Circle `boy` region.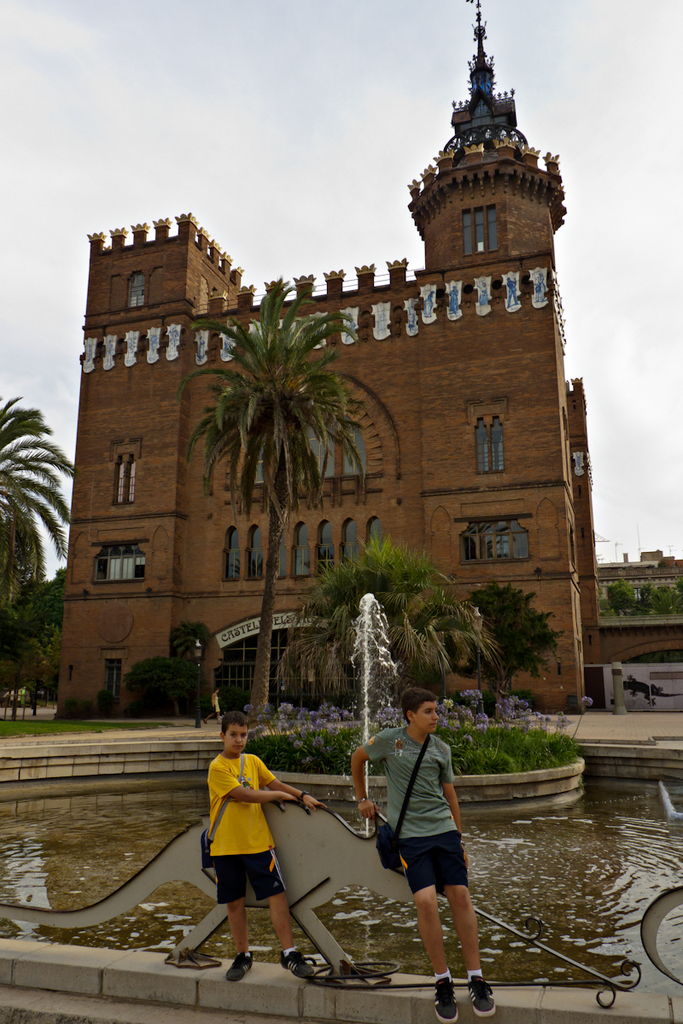
Region: bbox=(352, 694, 504, 1023).
